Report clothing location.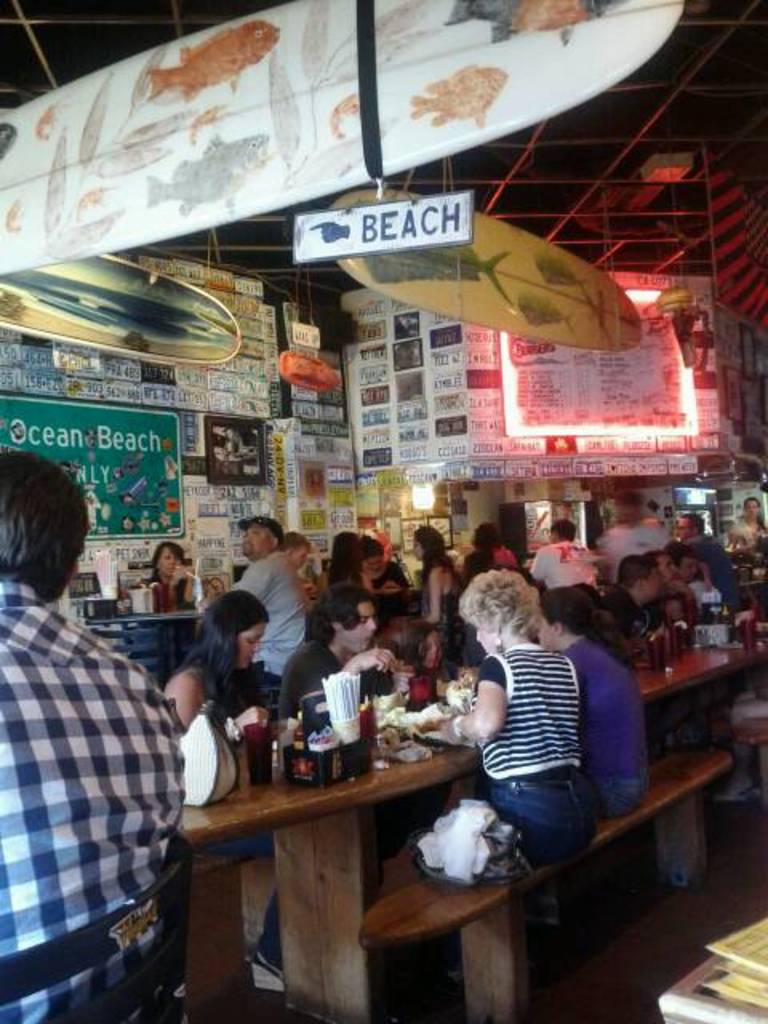
Report: region(256, 621, 387, 979).
